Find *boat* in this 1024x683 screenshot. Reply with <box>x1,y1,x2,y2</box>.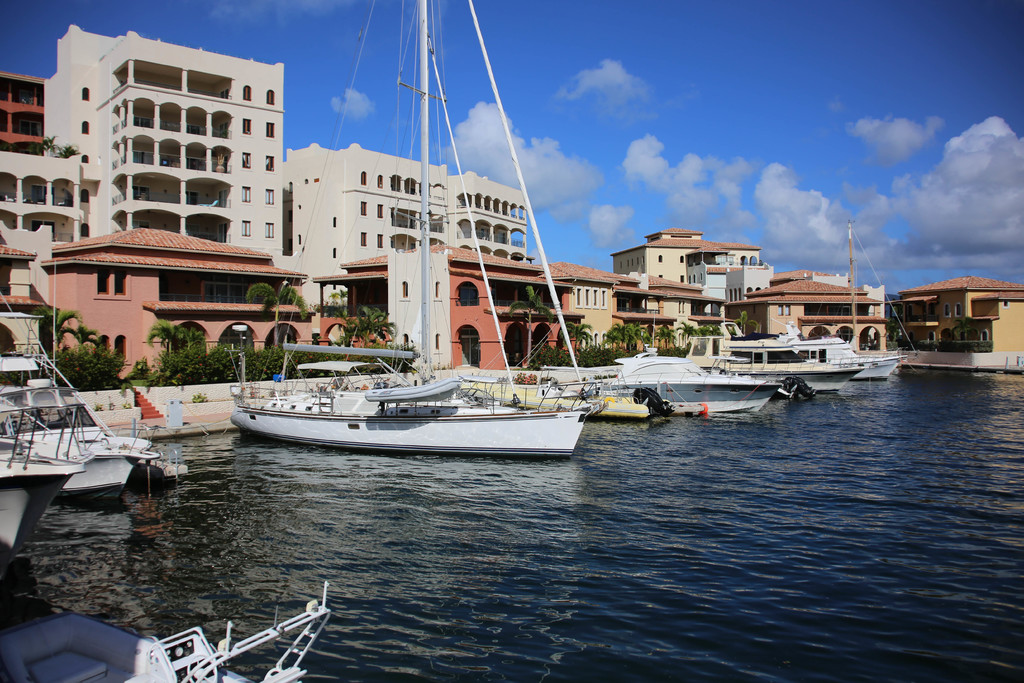
<box>205,329,576,452</box>.
